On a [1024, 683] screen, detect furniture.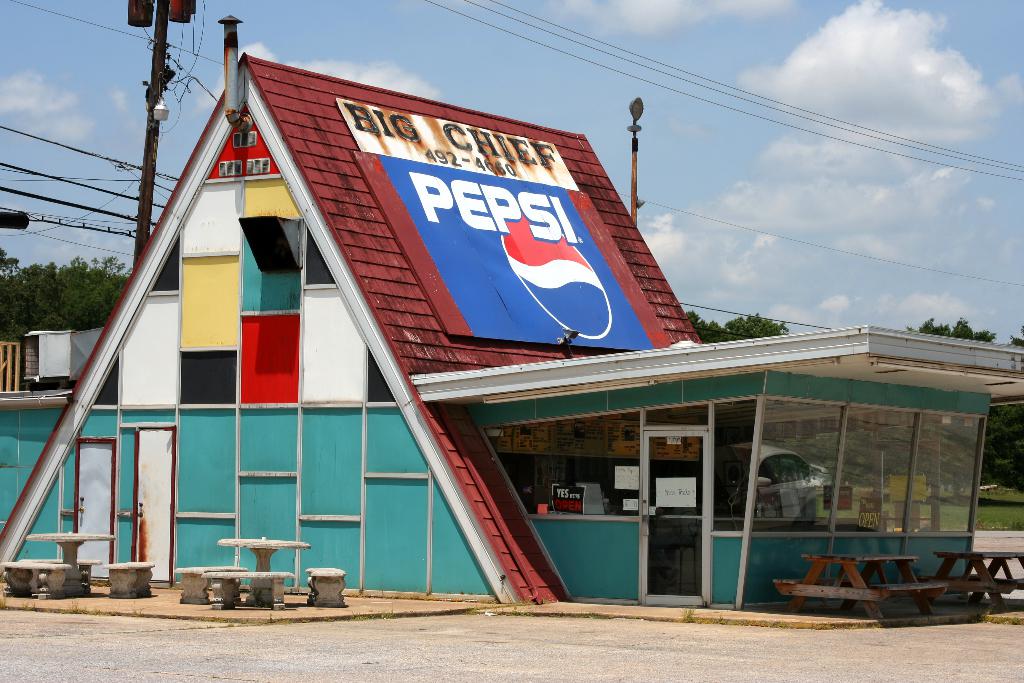
box=[19, 559, 106, 589].
